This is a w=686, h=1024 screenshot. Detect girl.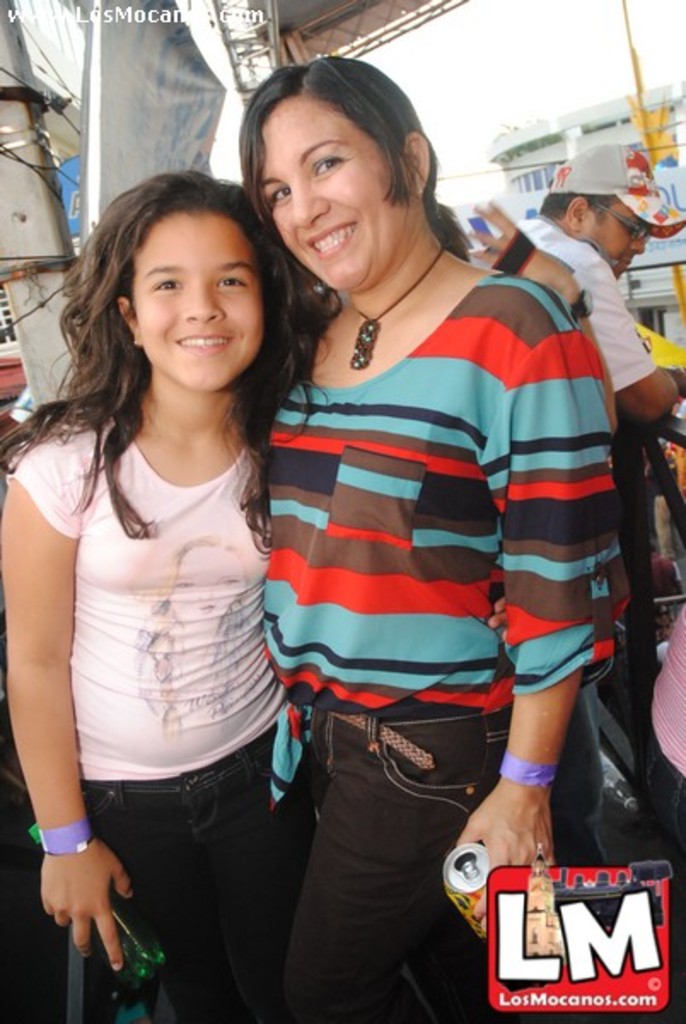
(left=3, top=128, right=336, bottom=1019).
